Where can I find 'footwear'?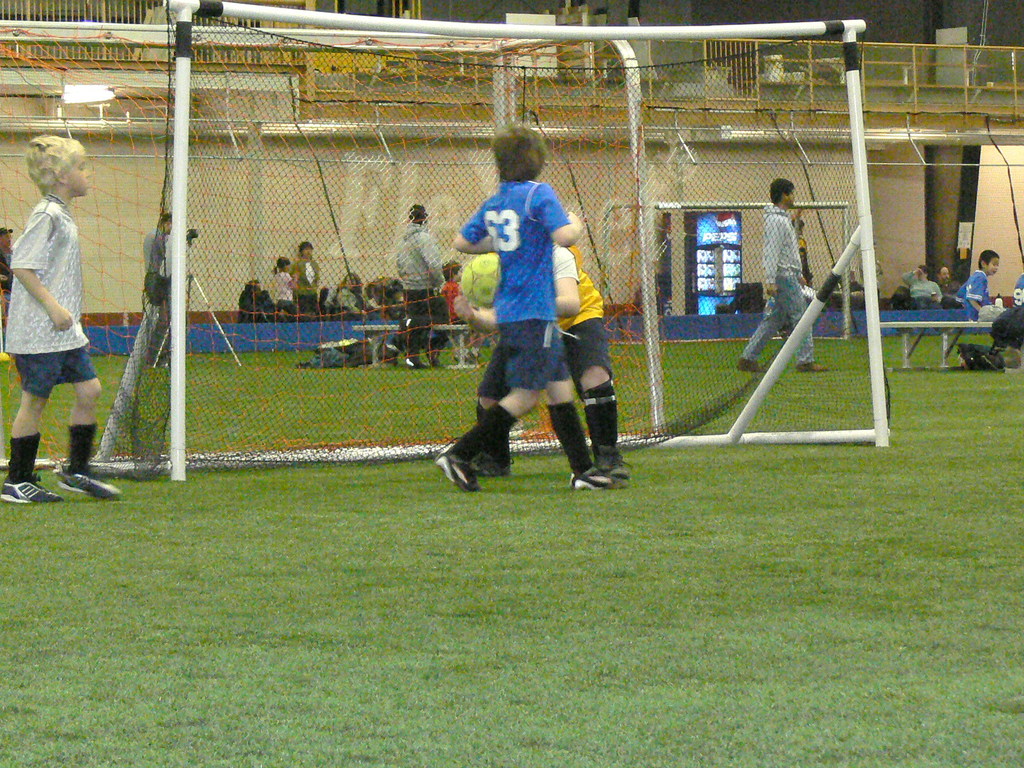
You can find it at x1=429 y1=434 x2=484 y2=496.
